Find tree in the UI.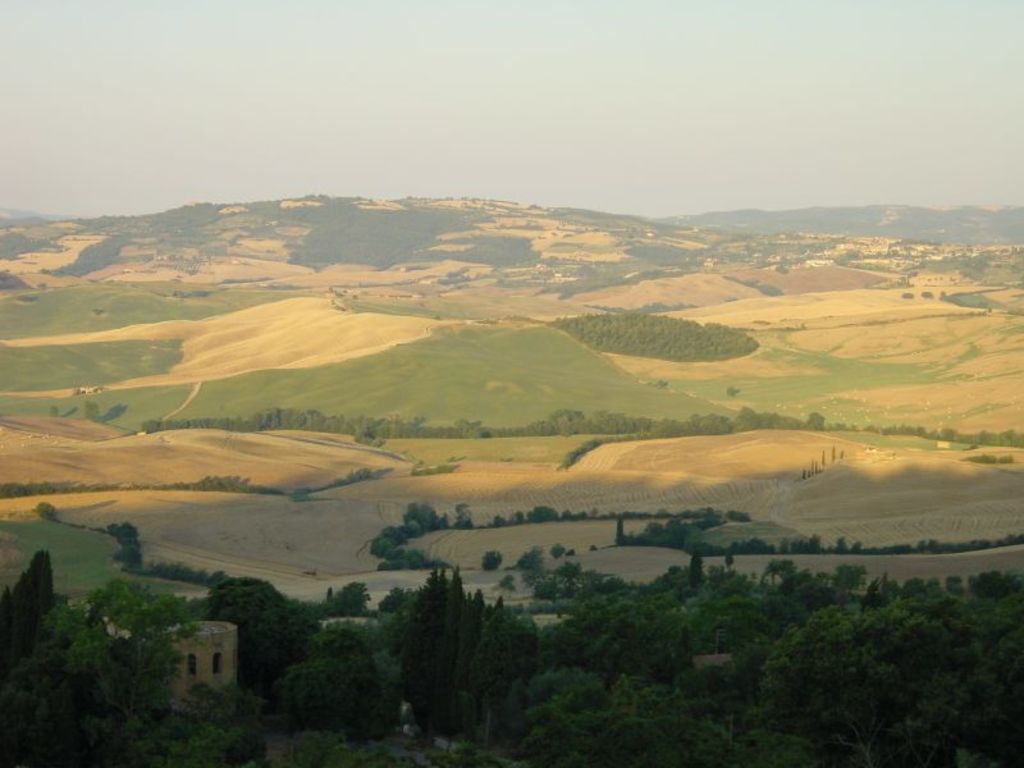
UI element at (657,567,696,644).
